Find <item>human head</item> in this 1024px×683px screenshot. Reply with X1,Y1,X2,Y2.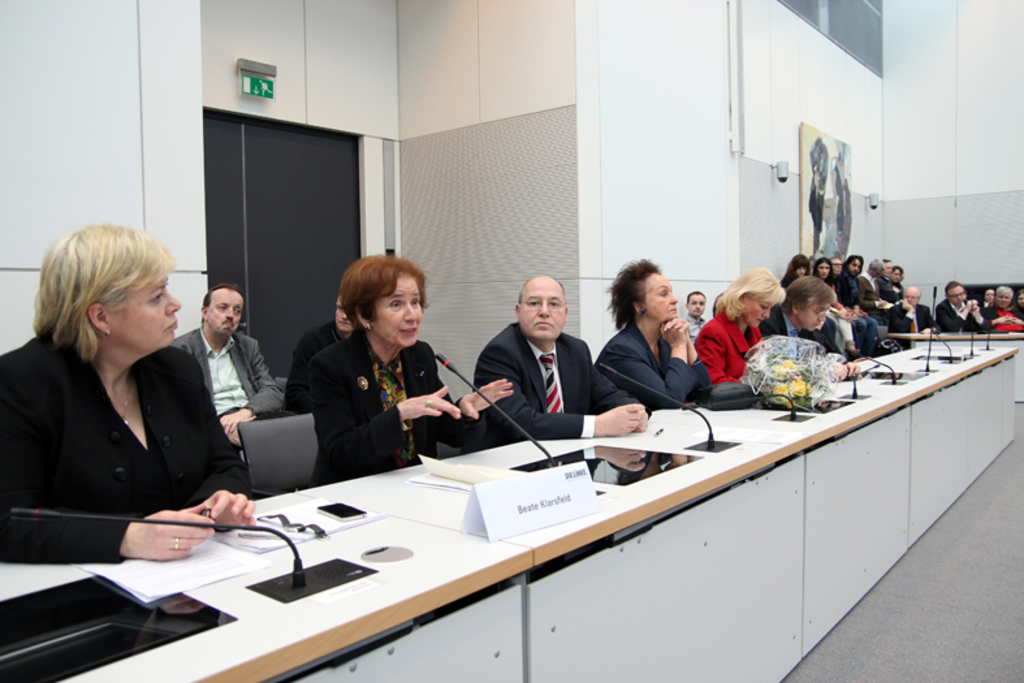
686,286,705,320.
